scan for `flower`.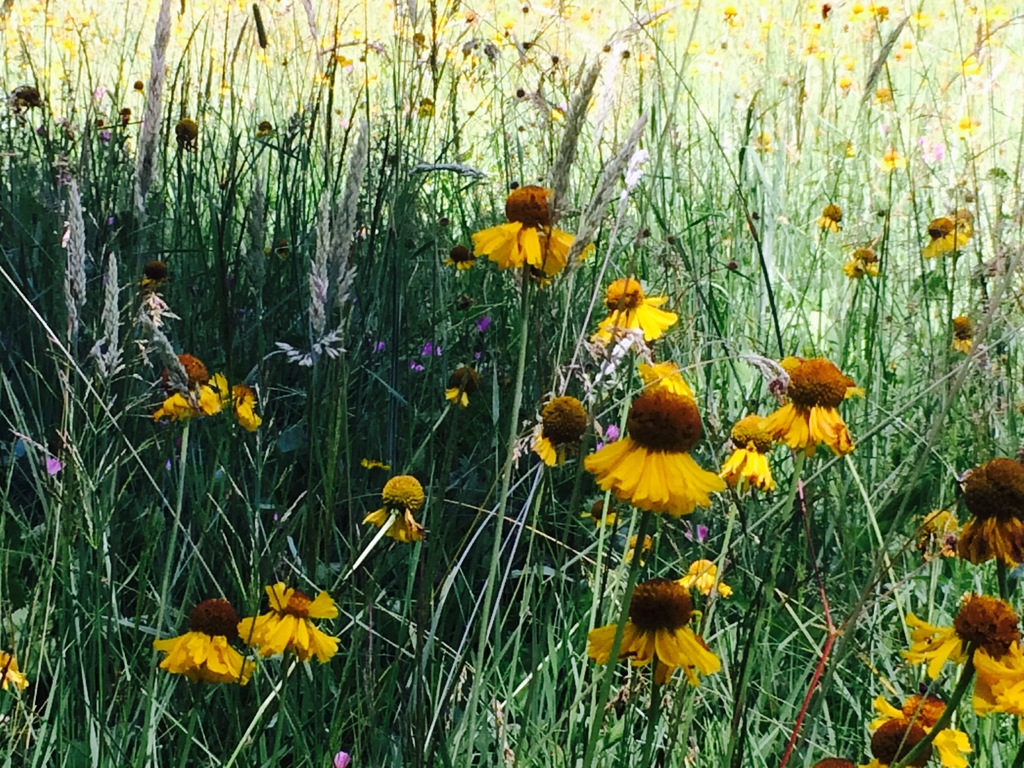
Scan result: [x1=819, y1=207, x2=842, y2=236].
